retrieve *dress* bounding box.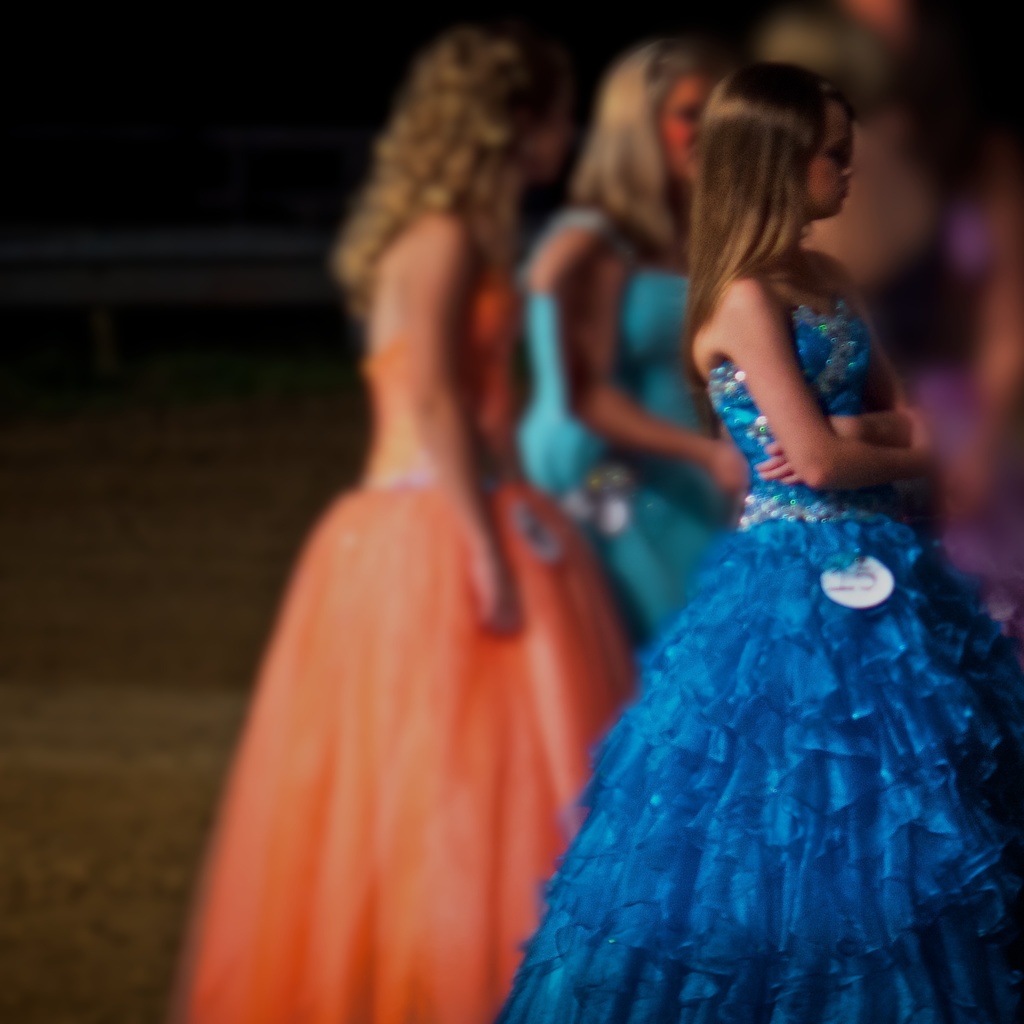
Bounding box: detection(173, 200, 641, 1023).
